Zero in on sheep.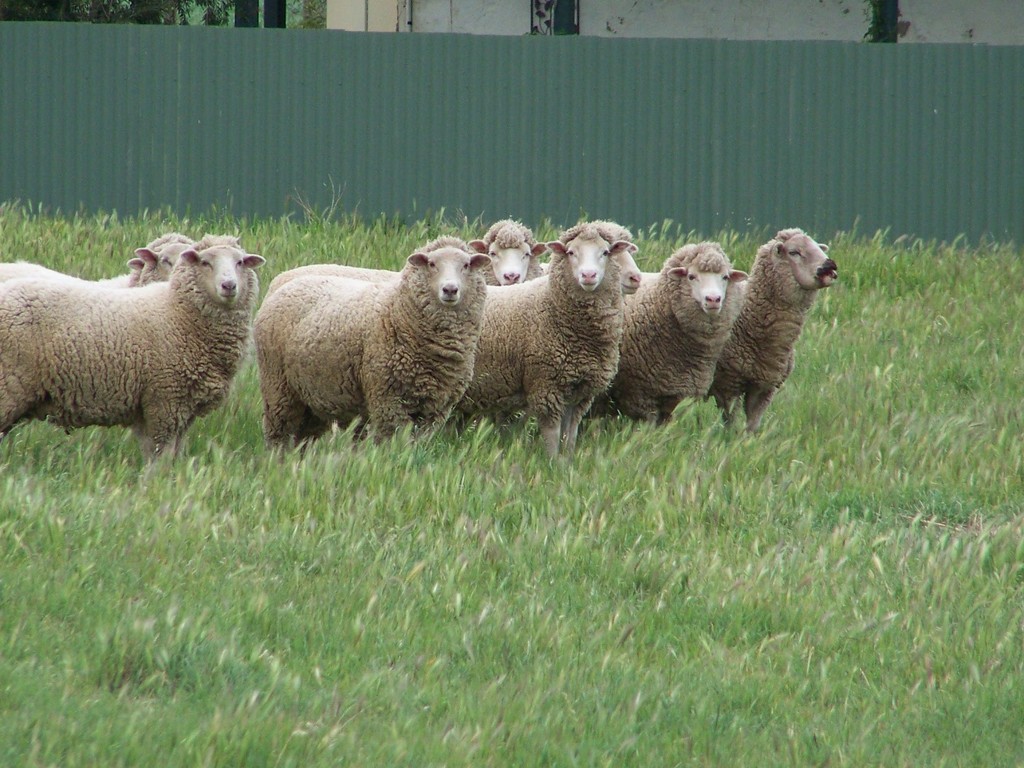
Zeroed in: box(250, 238, 505, 458).
